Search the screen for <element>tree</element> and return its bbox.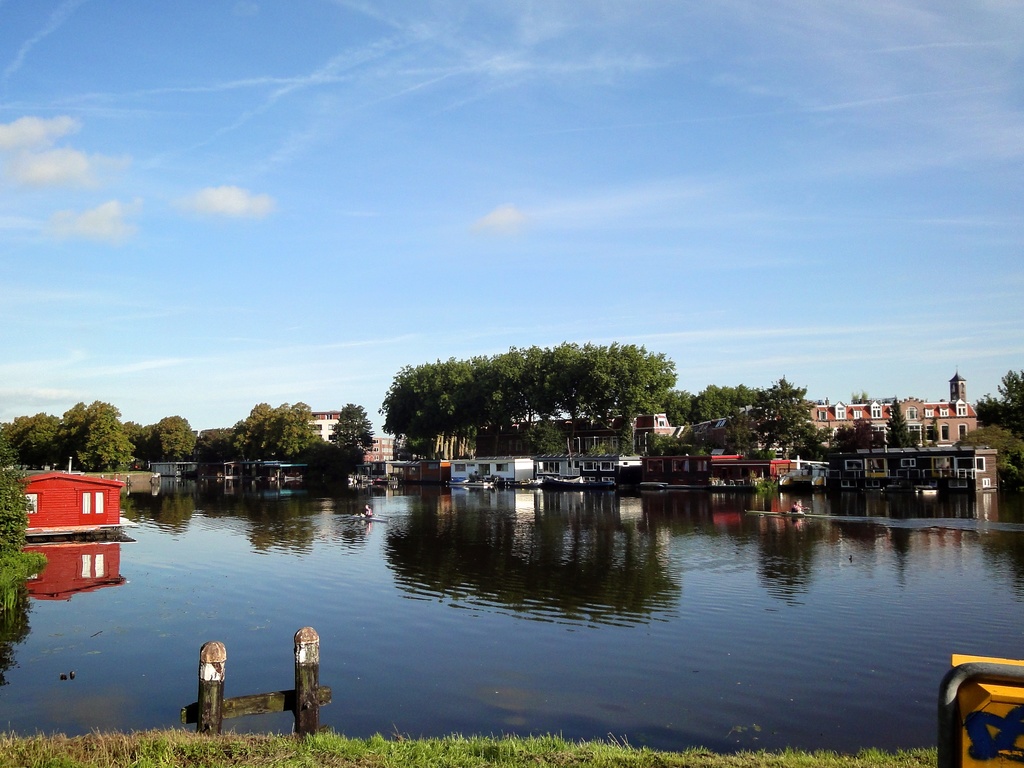
Found: pyautogui.locateOnScreen(67, 399, 144, 479).
